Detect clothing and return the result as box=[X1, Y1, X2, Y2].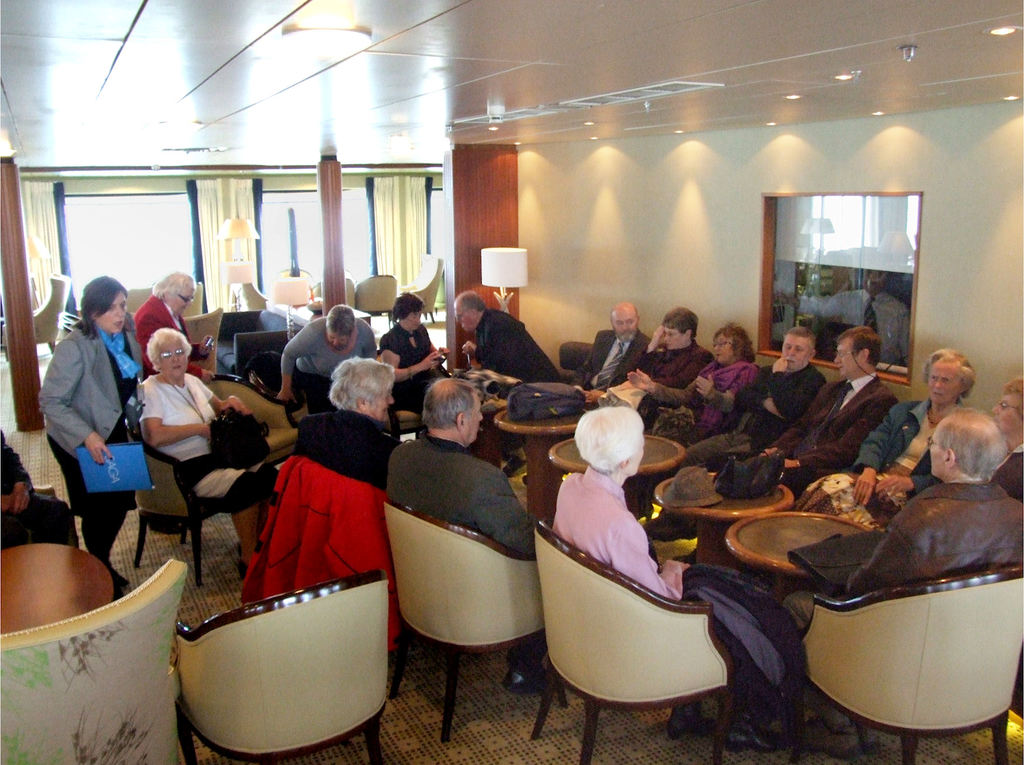
box=[140, 374, 271, 514].
